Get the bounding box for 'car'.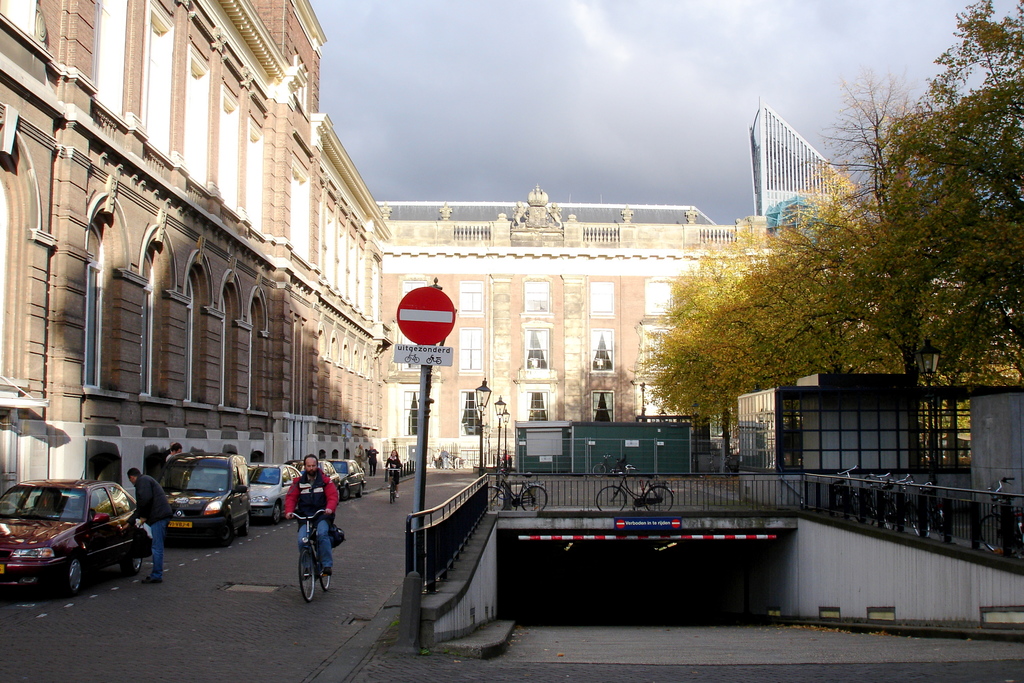
l=154, t=450, r=250, b=547.
